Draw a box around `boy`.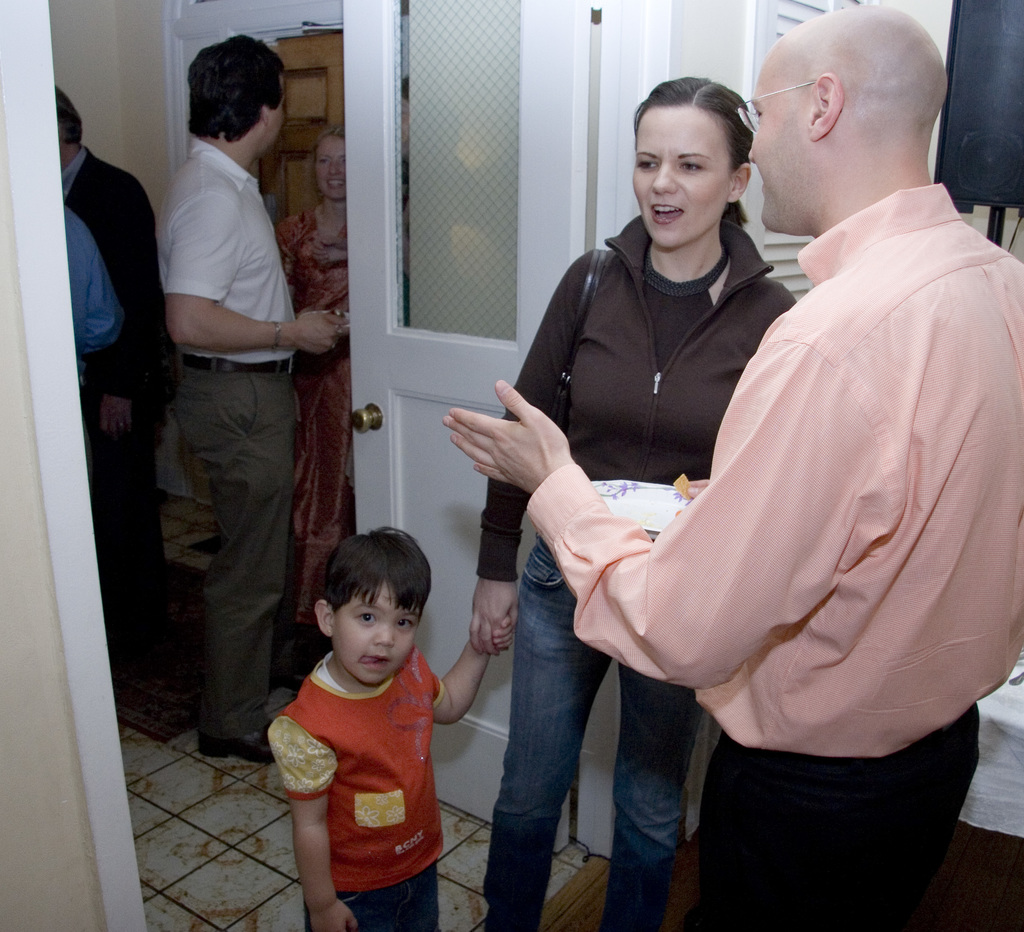
[x1=444, y1=10, x2=1021, y2=931].
